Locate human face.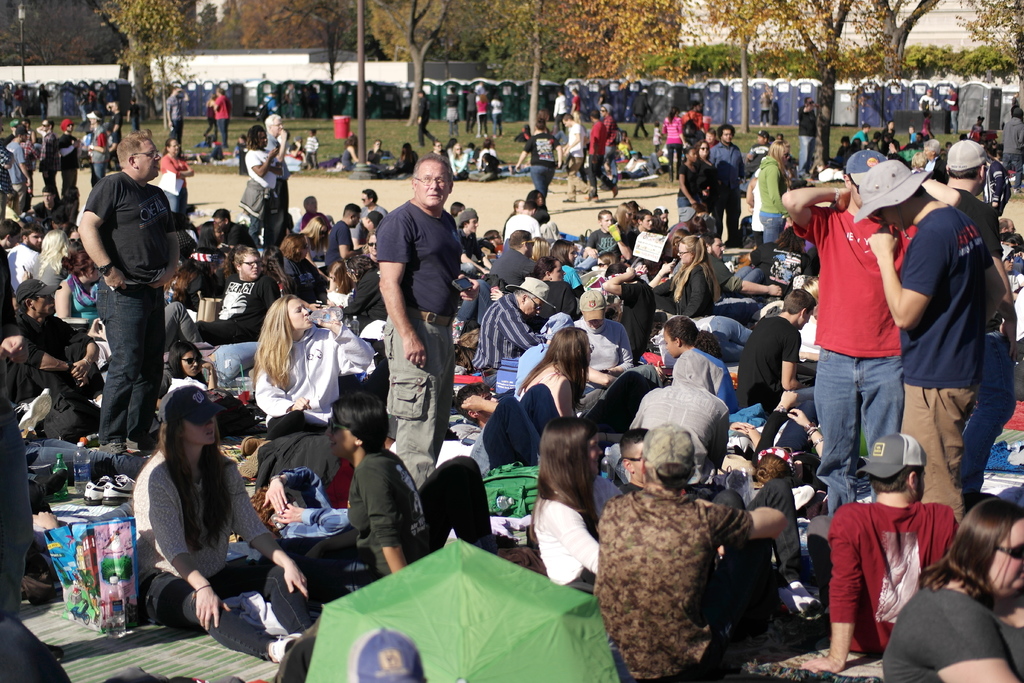
Bounding box: (36,295,54,316).
